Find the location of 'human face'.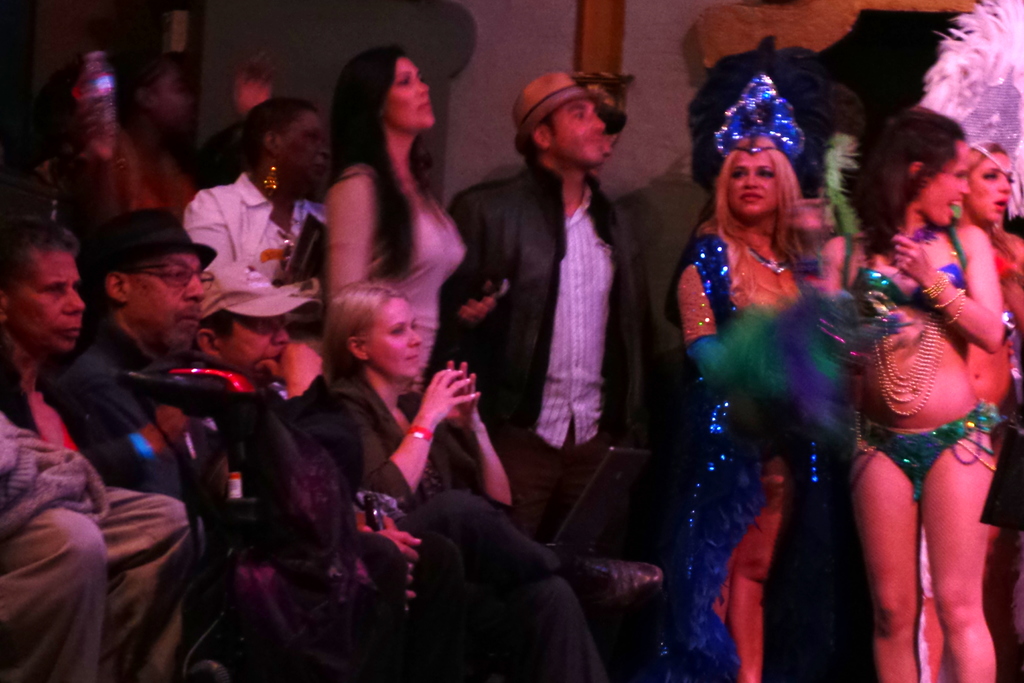
Location: region(269, 108, 334, 186).
